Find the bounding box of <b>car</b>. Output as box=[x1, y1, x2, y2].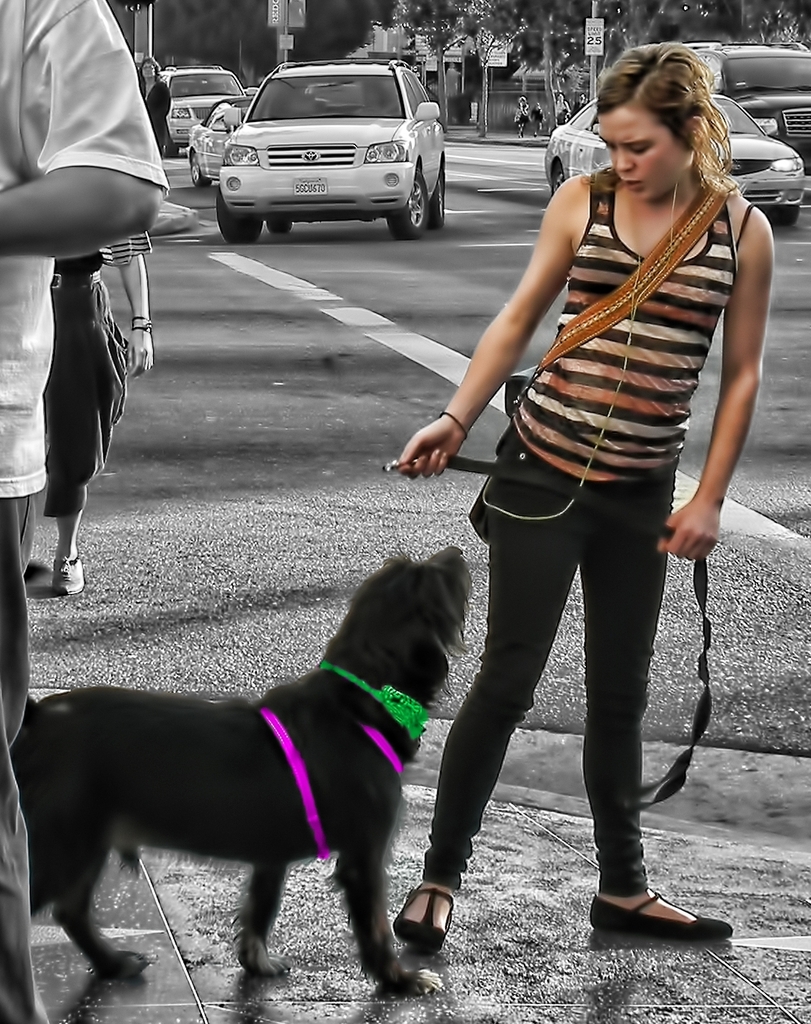
box=[679, 37, 810, 189].
